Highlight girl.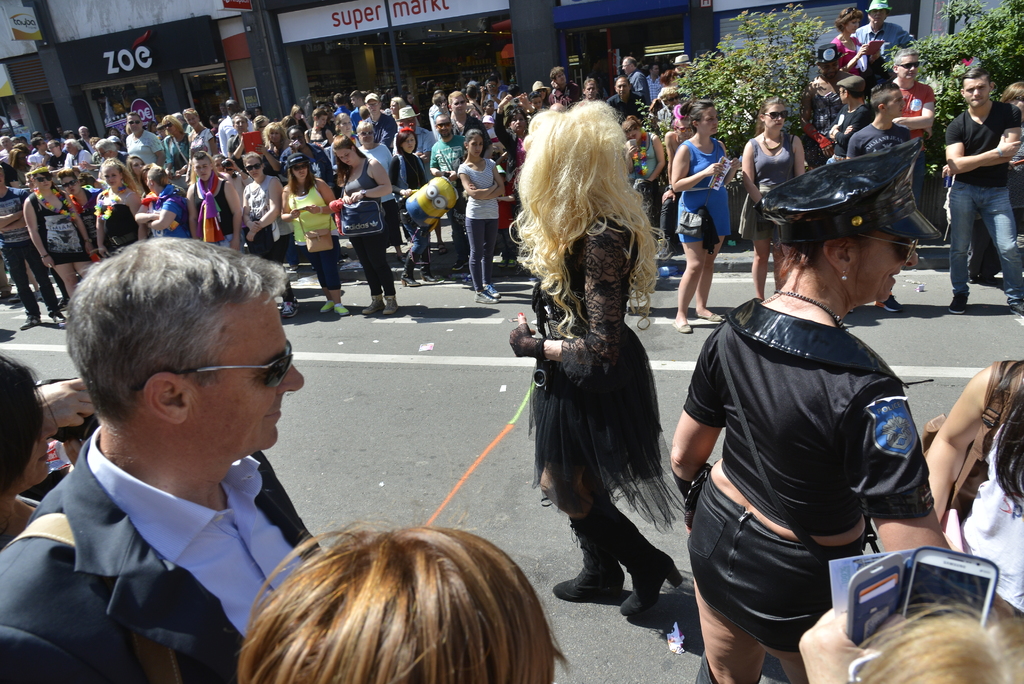
Highlighted region: [628,113,676,234].
